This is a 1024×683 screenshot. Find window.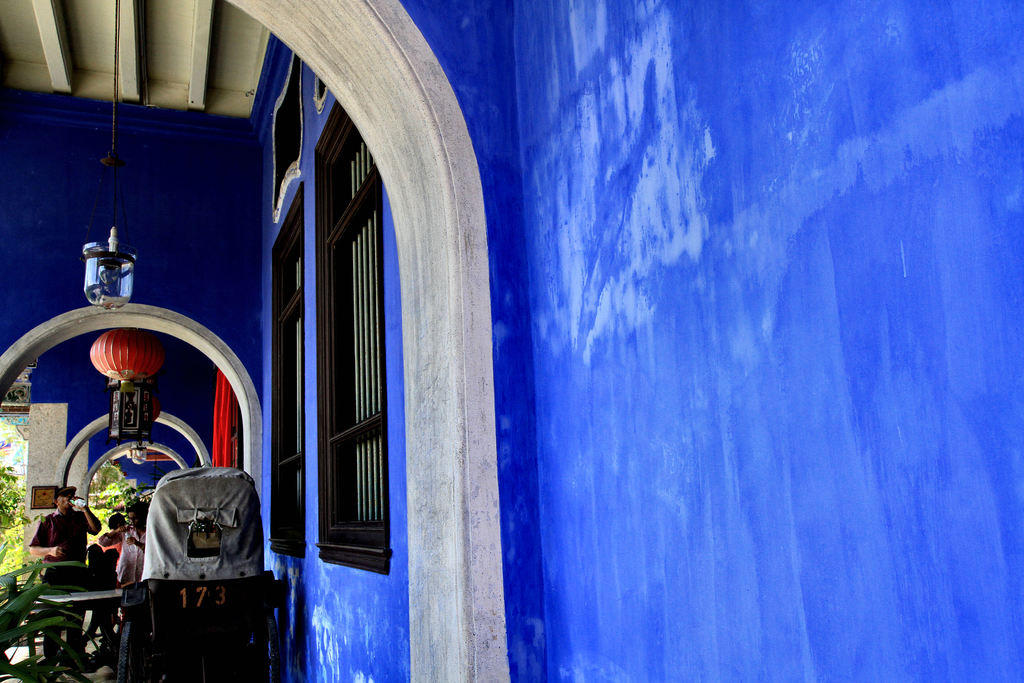
Bounding box: left=315, top=115, right=388, bottom=565.
